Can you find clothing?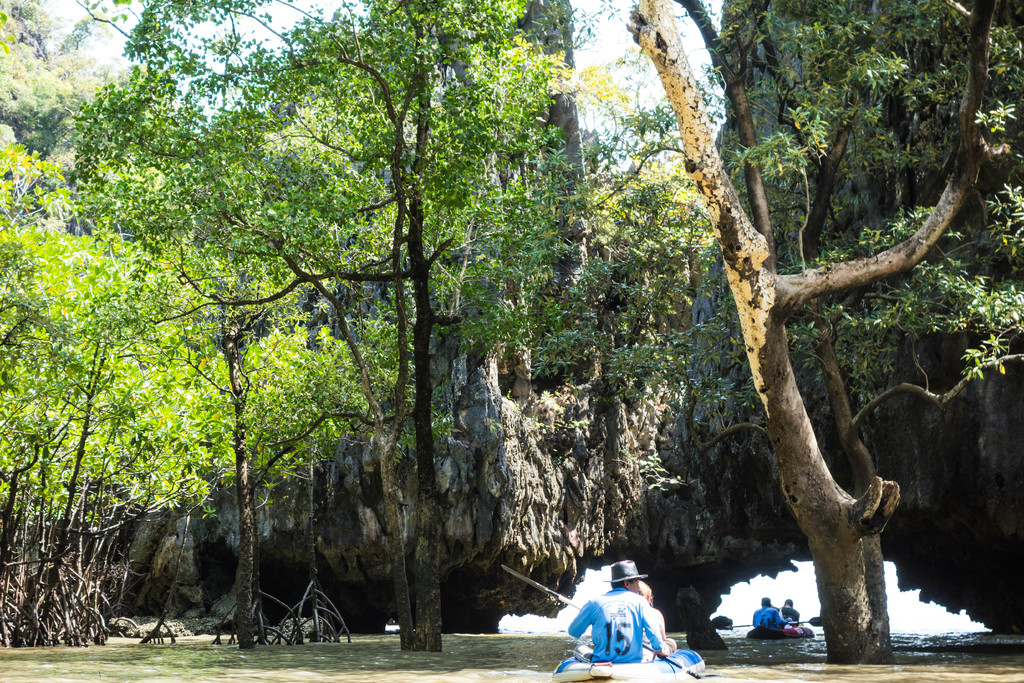
Yes, bounding box: {"left": 753, "top": 608, "right": 778, "bottom": 630}.
